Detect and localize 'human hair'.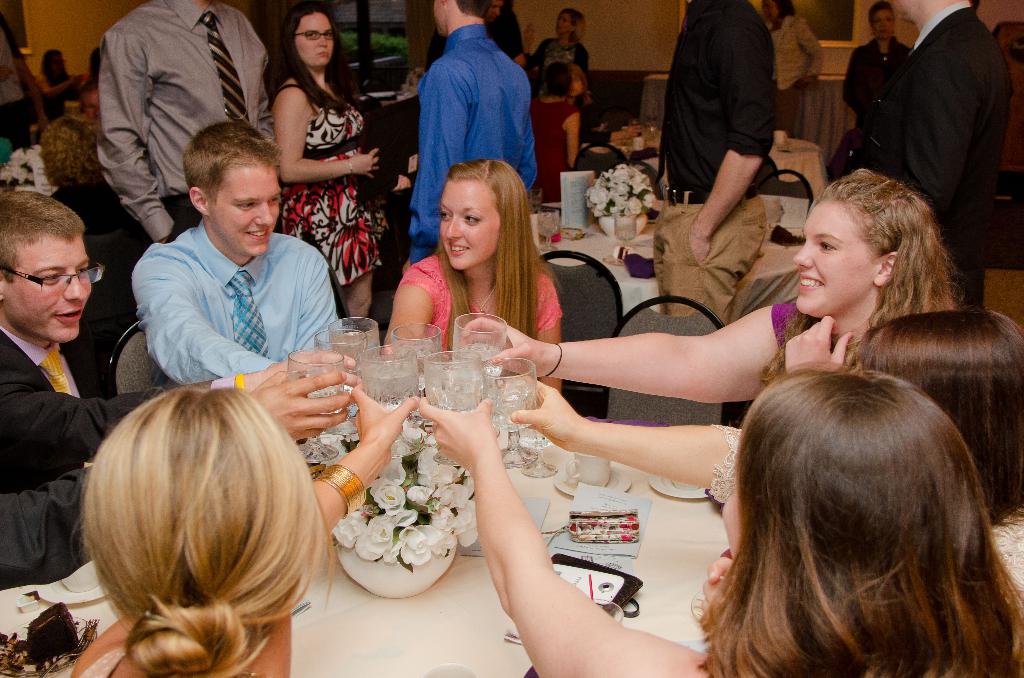
Localized at bbox=[81, 367, 333, 677].
